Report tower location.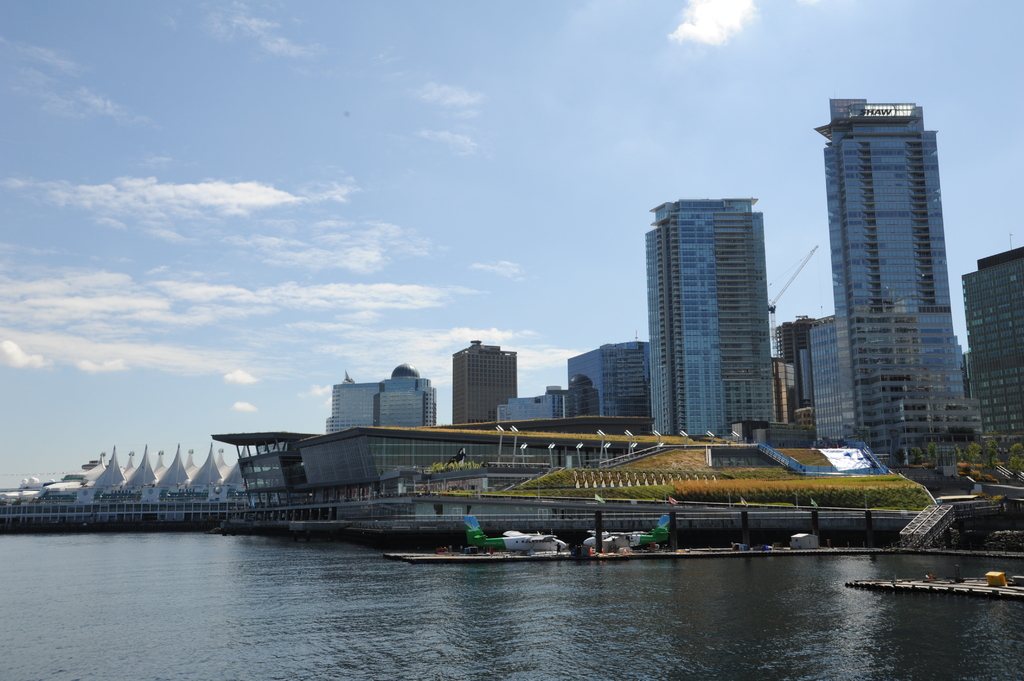
Report: {"x1": 955, "y1": 244, "x2": 1023, "y2": 470}.
